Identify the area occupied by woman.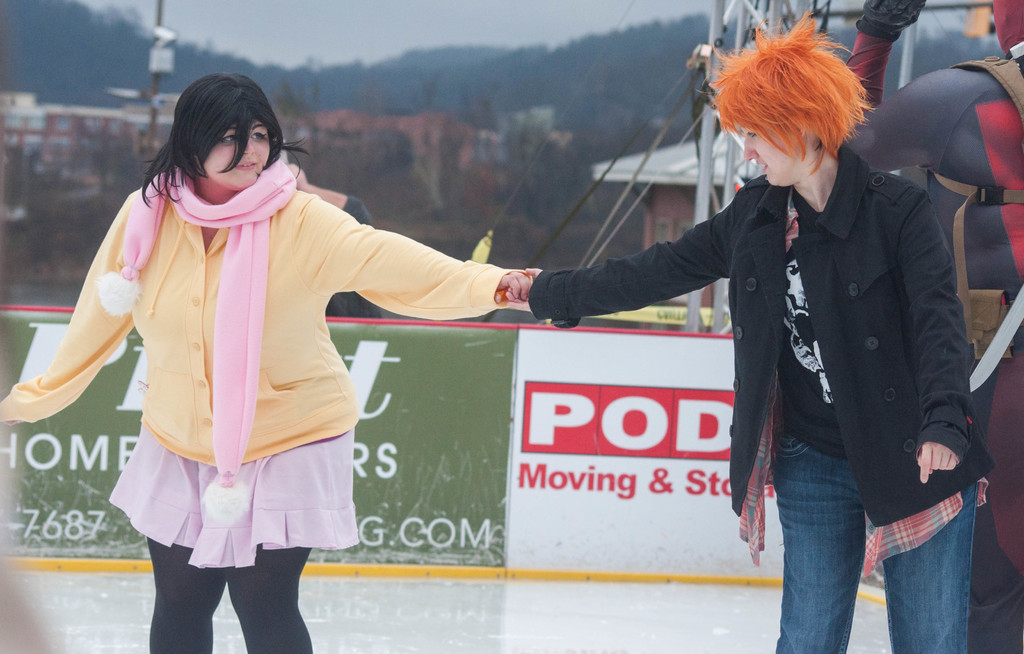
Area: (left=502, top=3, right=1004, bottom=653).
